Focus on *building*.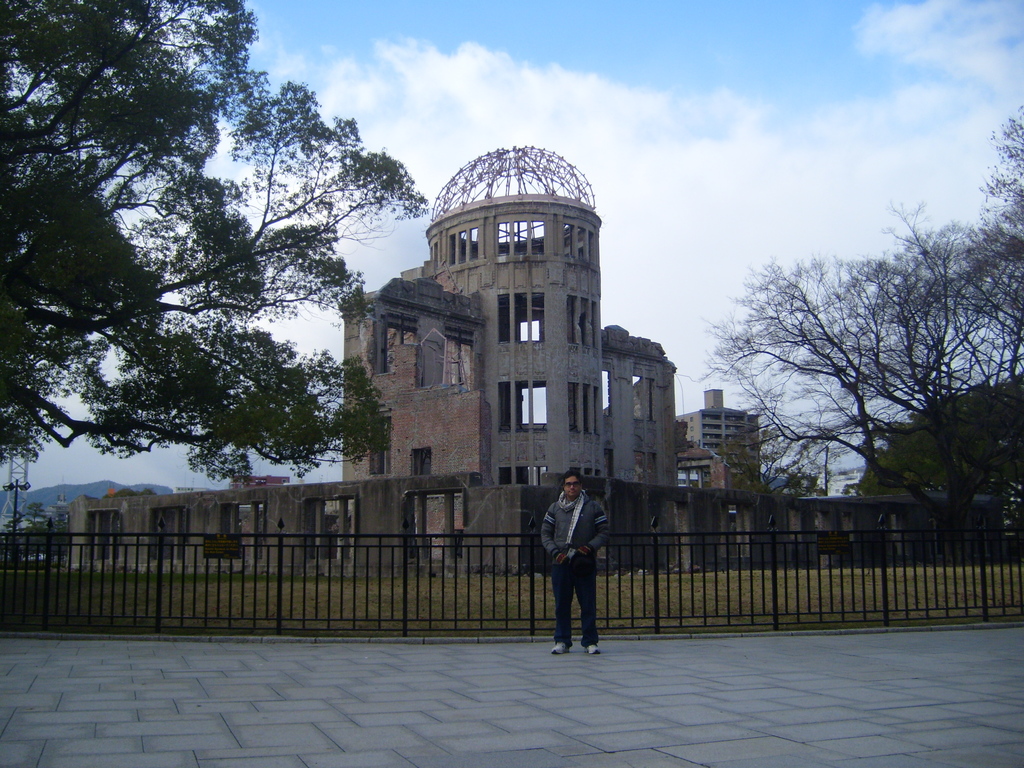
Focused at box(339, 145, 675, 570).
